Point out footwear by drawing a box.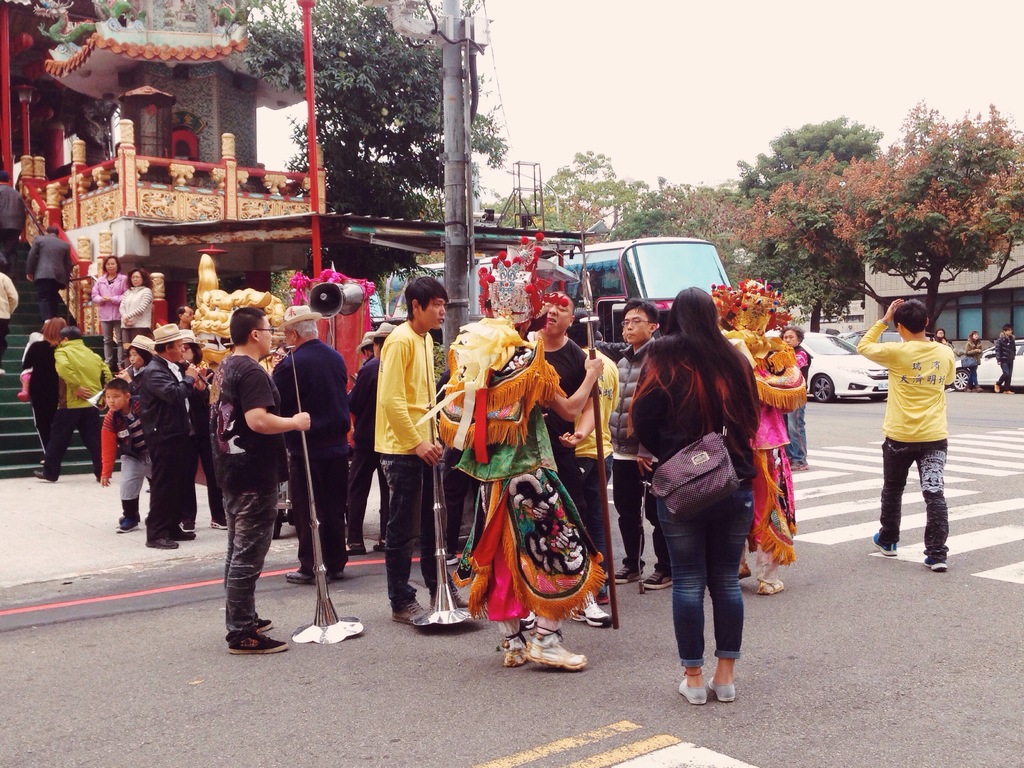
left=680, top=676, right=708, bottom=705.
